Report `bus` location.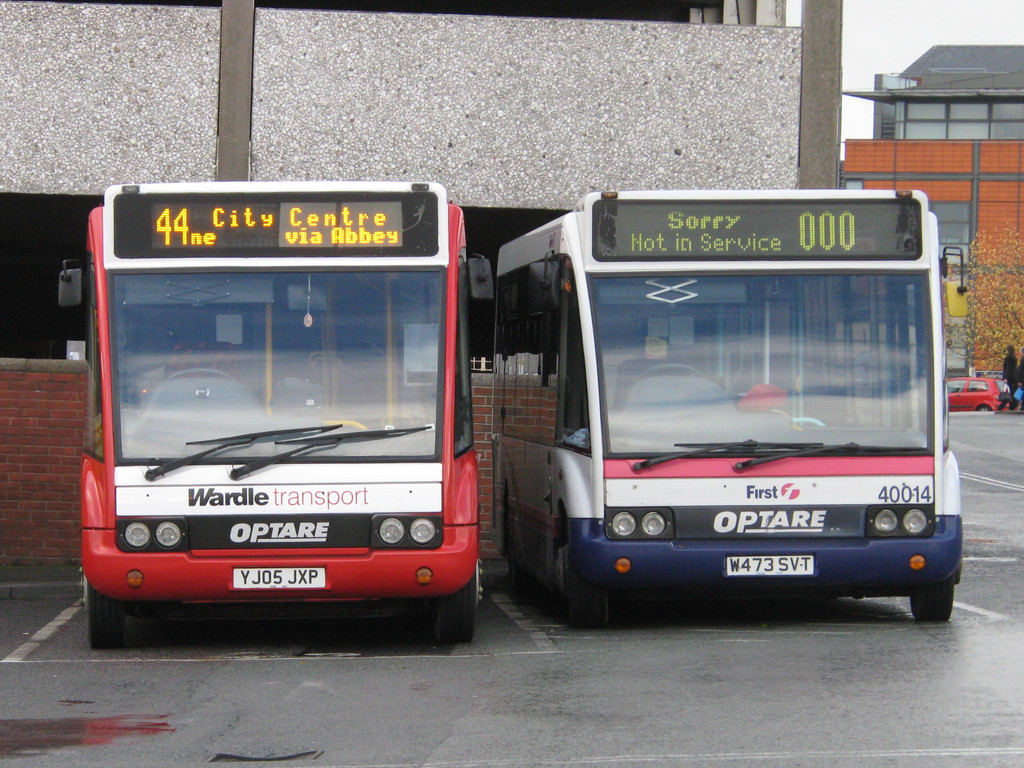
Report: 497 187 970 627.
